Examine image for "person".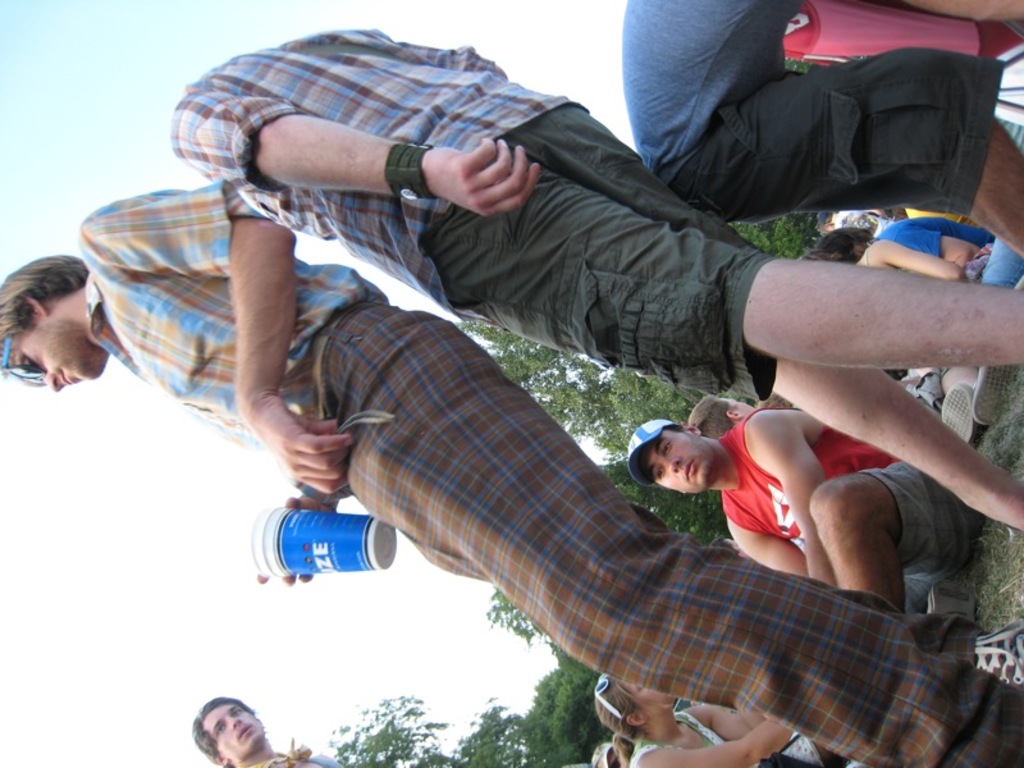
Examination result: l=620, t=410, r=987, b=611.
